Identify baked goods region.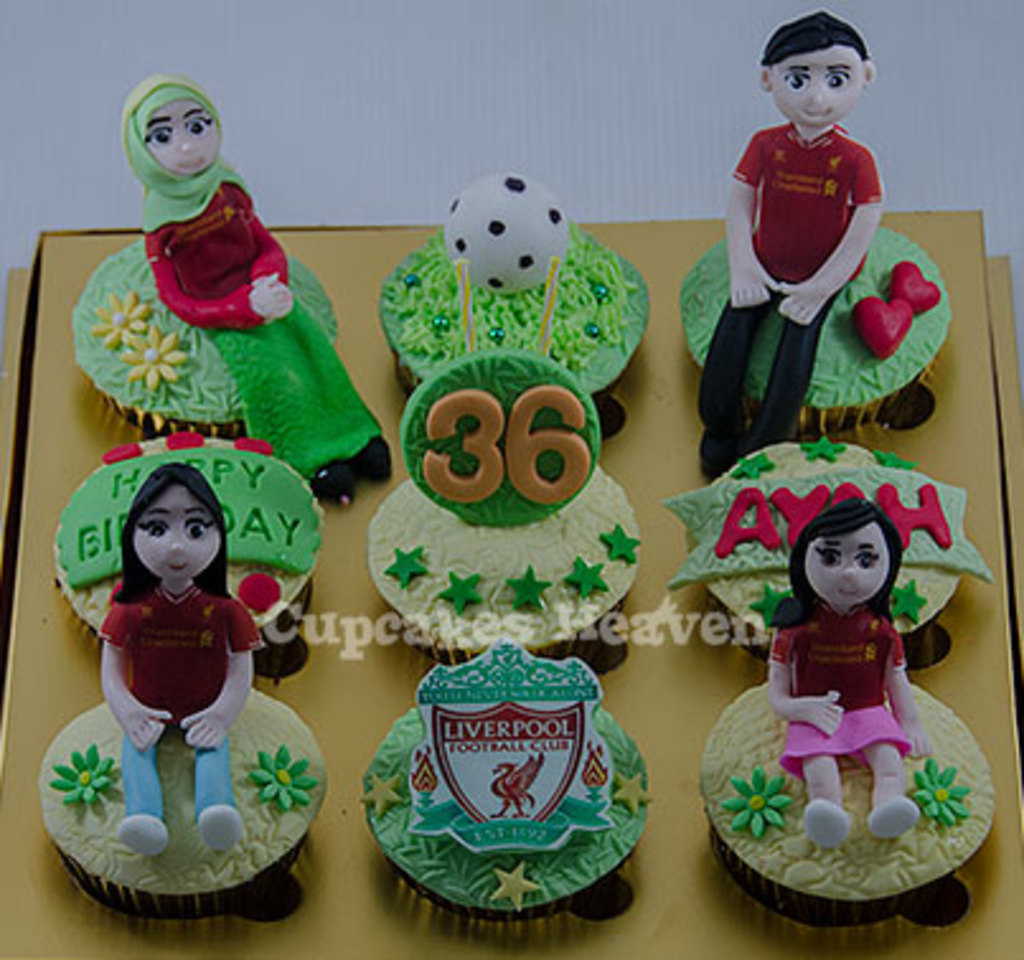
Region: [363, 353, 638, 676].
